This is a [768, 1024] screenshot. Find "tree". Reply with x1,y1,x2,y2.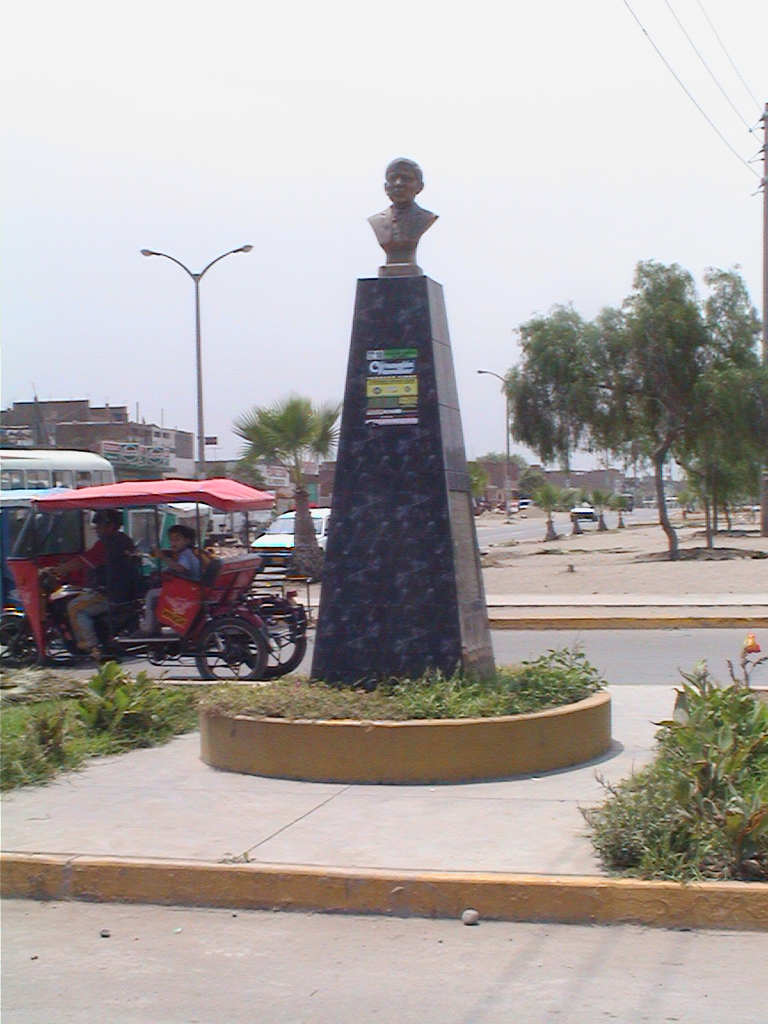
532,474,591,549.
